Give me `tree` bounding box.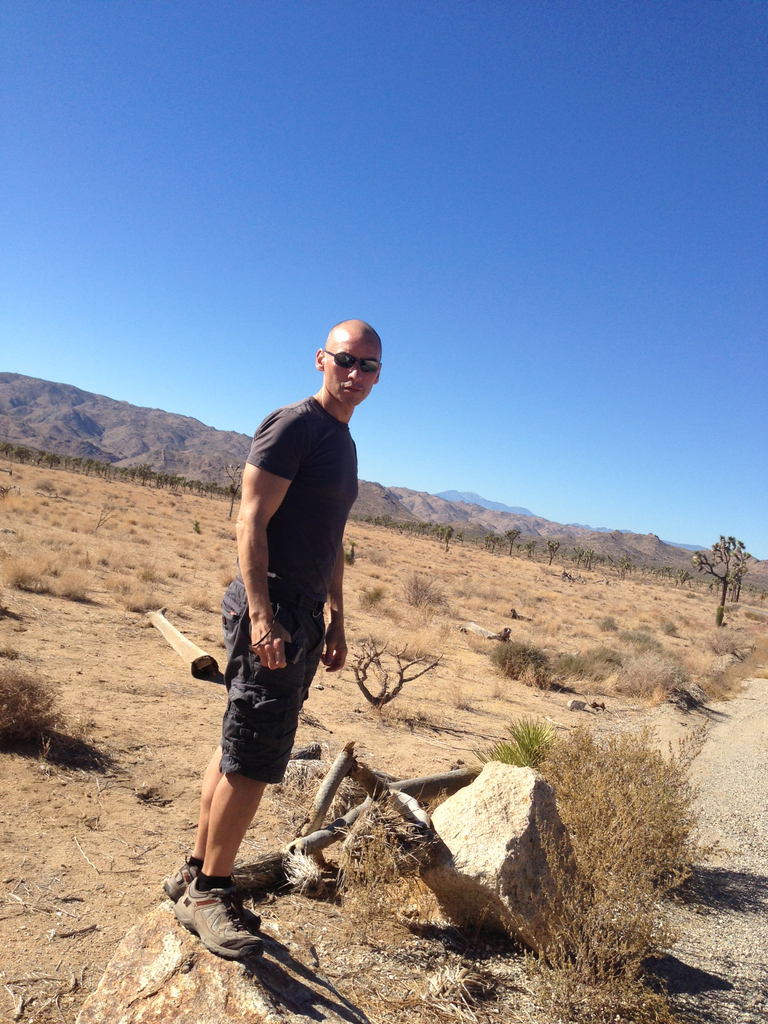
rect(684, 537, 747, 619).
